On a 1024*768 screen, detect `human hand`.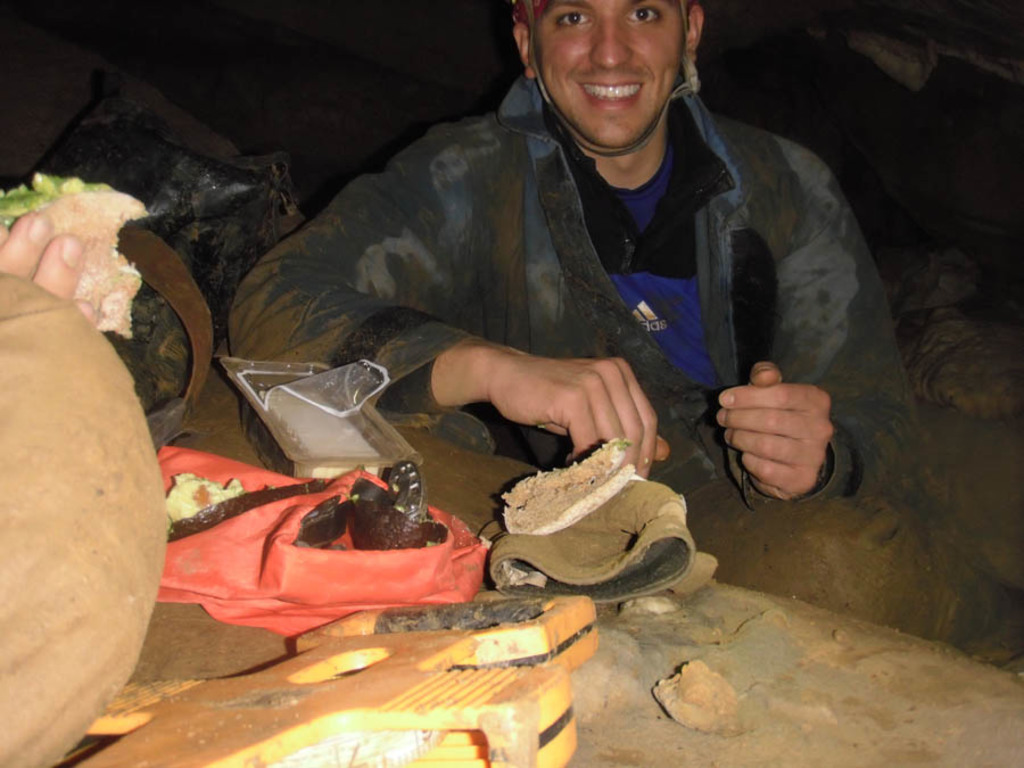
bbox=[0, 207, 99, 325].
